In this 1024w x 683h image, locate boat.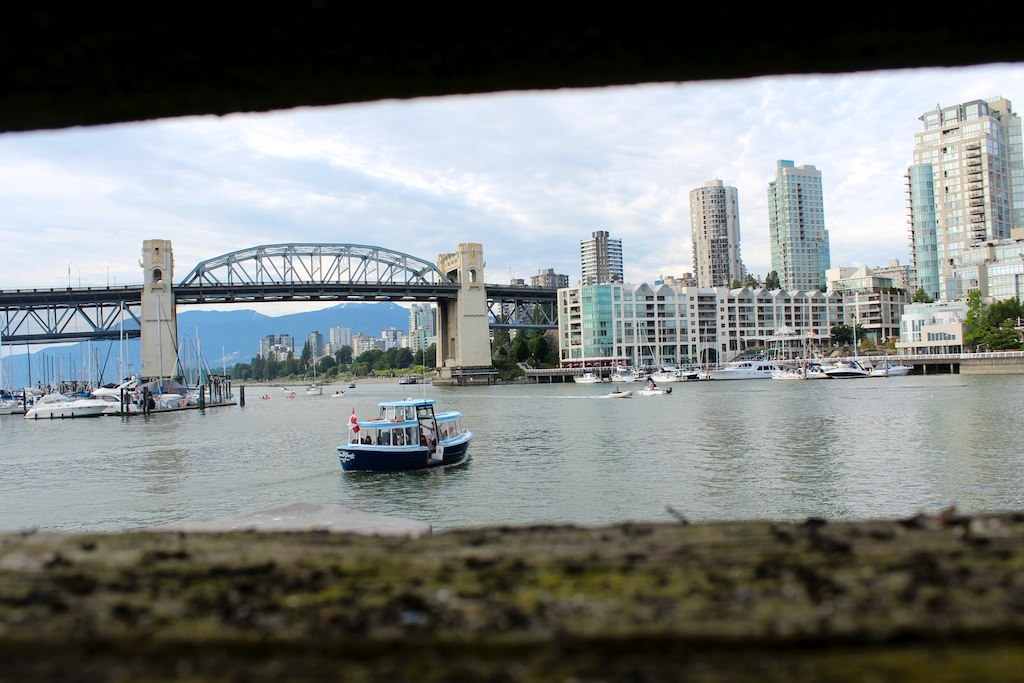
Bounding box: Rect(23, 390, 109, 425).
